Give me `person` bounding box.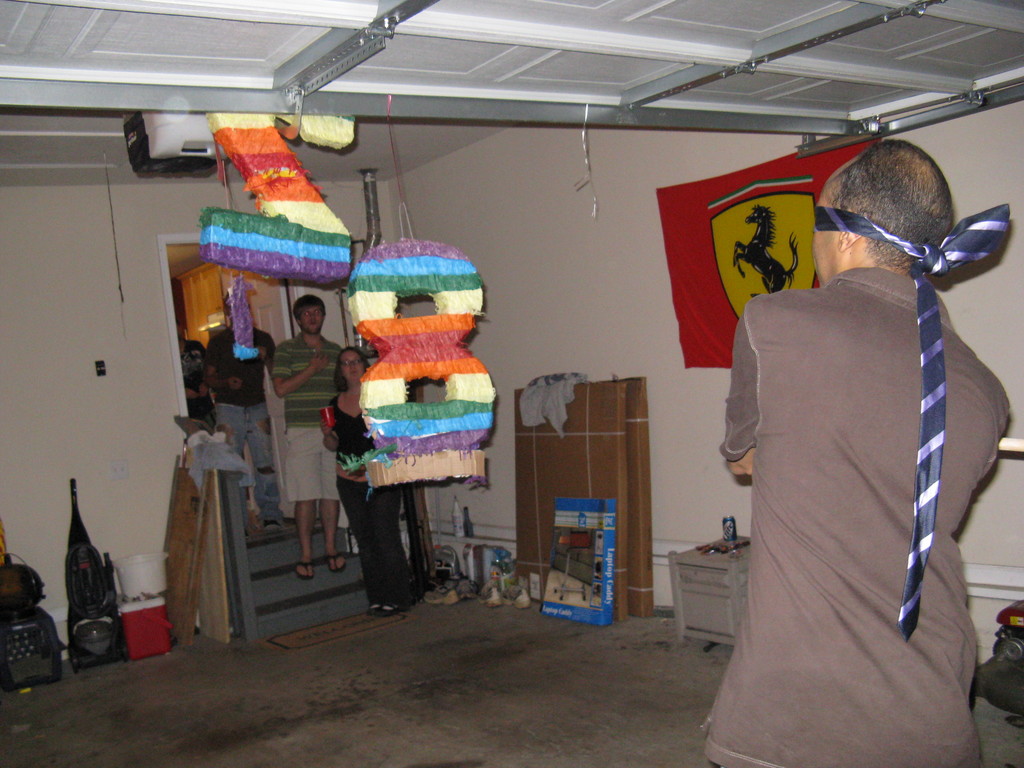
bbox=(202, 295, 294, 528).
